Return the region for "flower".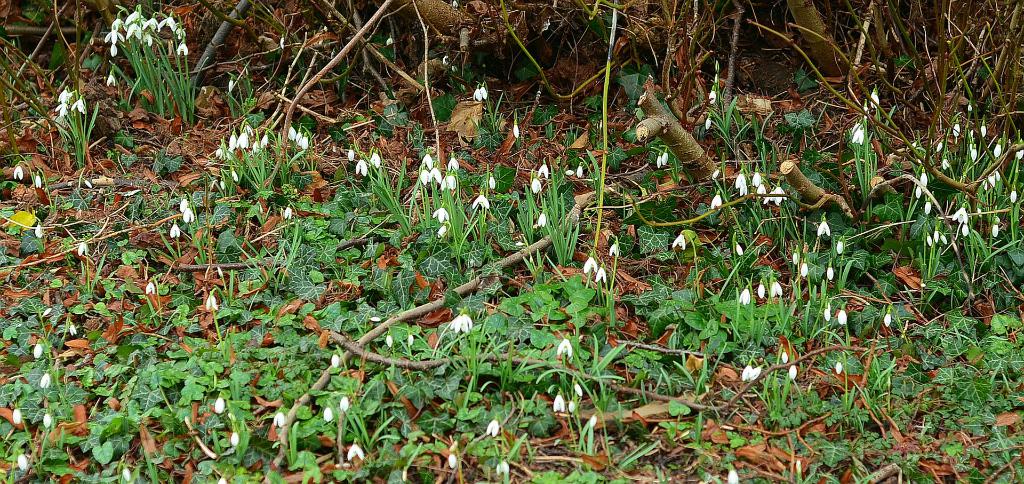
l=708, t=91, r=716, b=101.
